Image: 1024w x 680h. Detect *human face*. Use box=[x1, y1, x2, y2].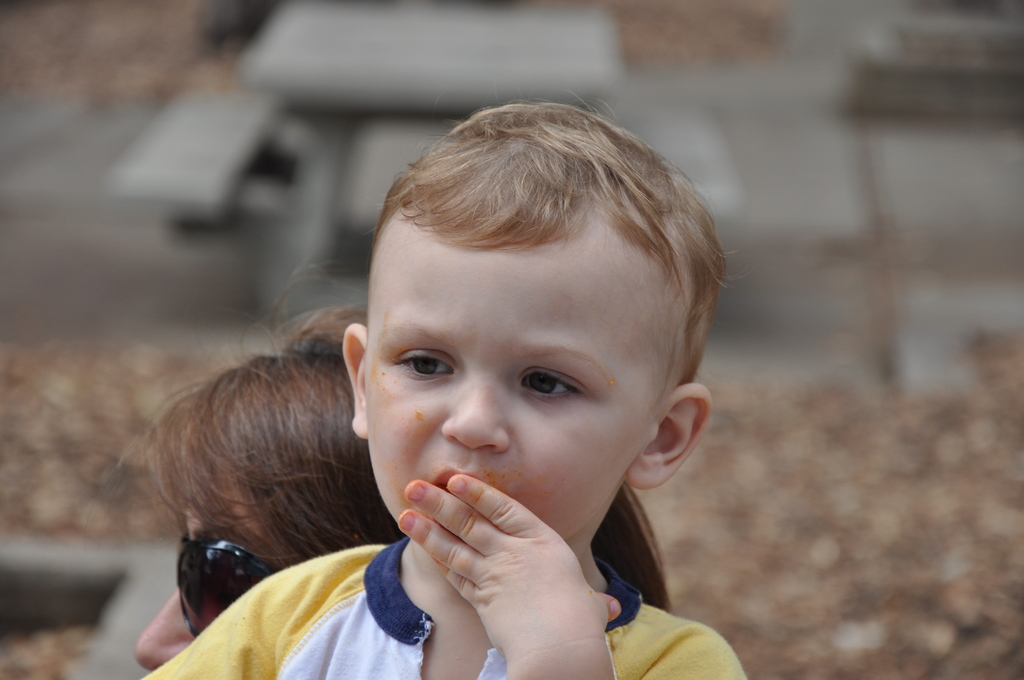
box=[366, 199, 649, 531].
